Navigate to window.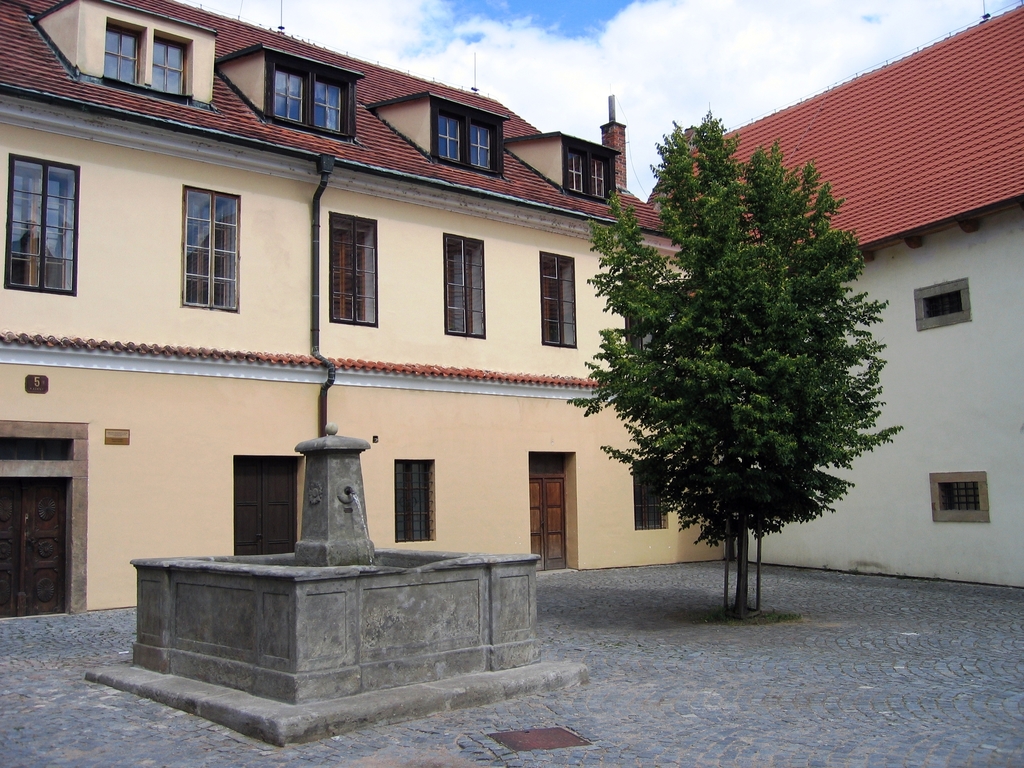
Navigation target: locate(560, 141, 621, 204).
